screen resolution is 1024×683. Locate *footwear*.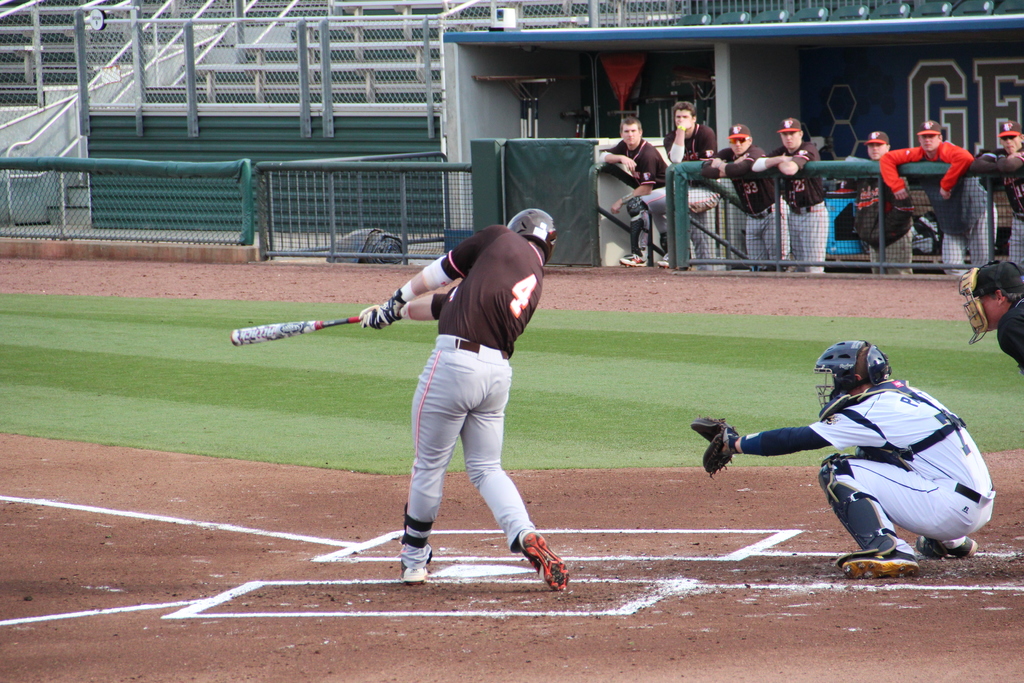
x1=617, y1=247, x2=644, y2=266.
